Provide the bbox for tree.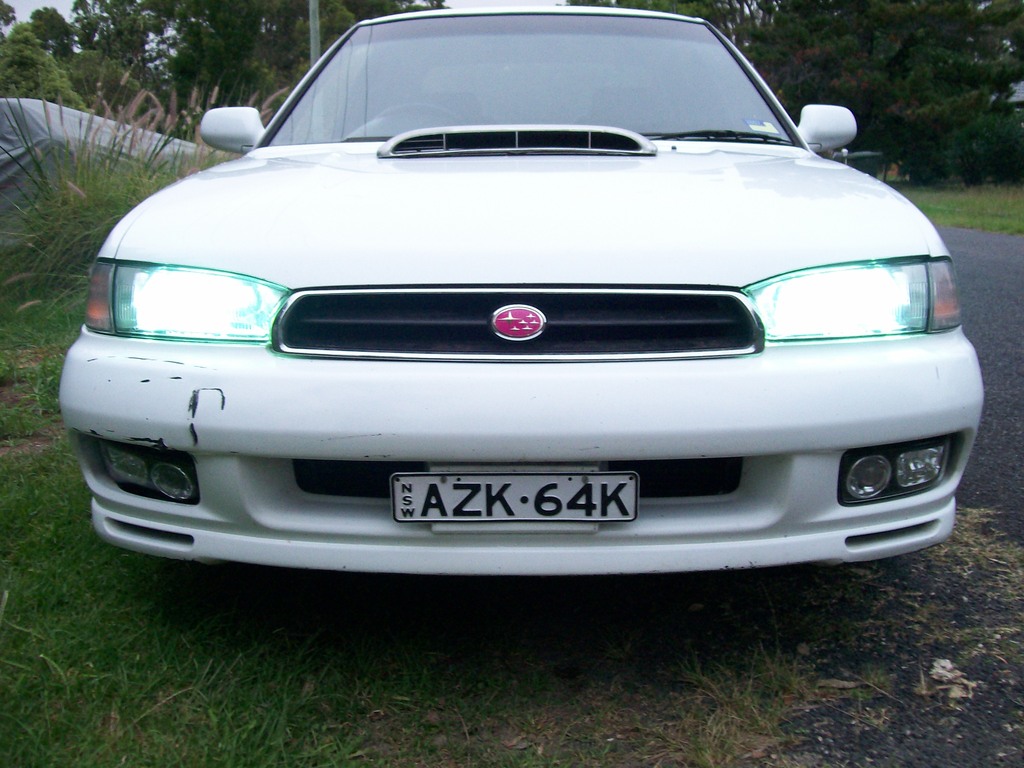
x1=618 y1=0 x2=717 y2=22.
